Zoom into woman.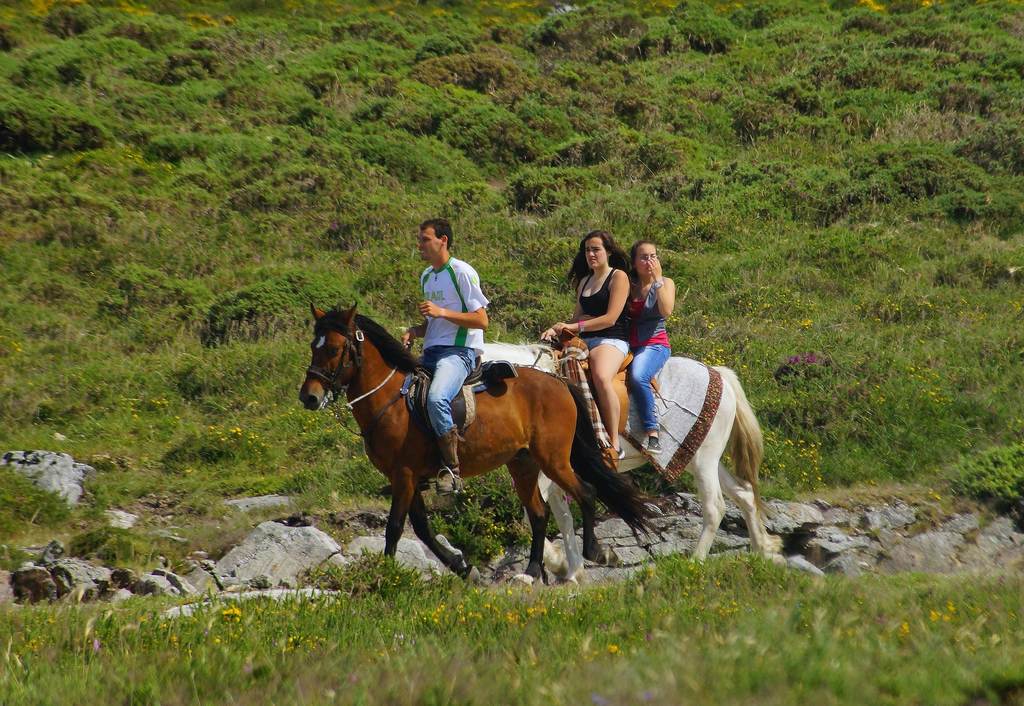
Zoom target: bbox=(543, 225, 643, 460).
